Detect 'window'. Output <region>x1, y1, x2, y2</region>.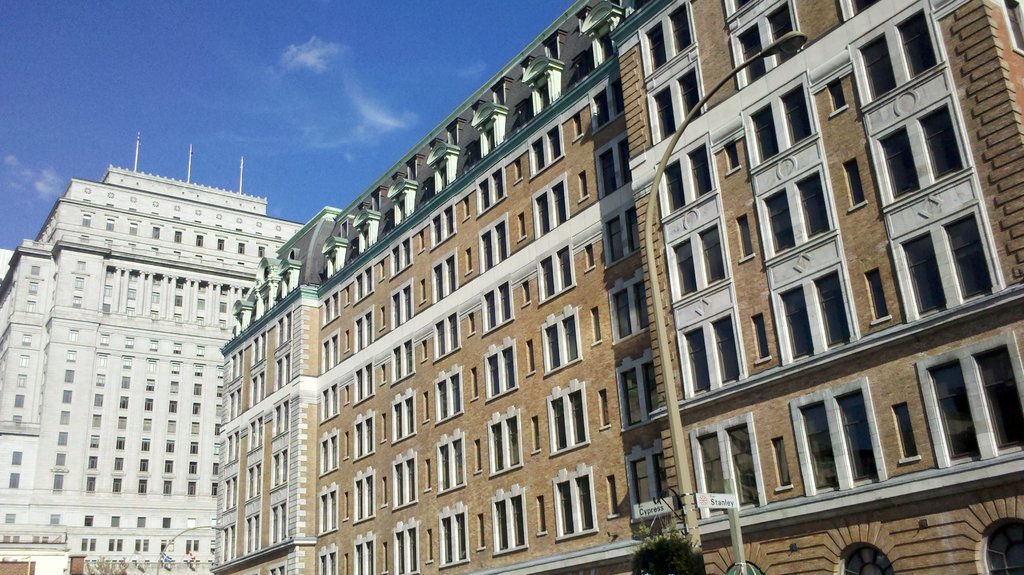
<region>788, 380, 887, 494</region>.
